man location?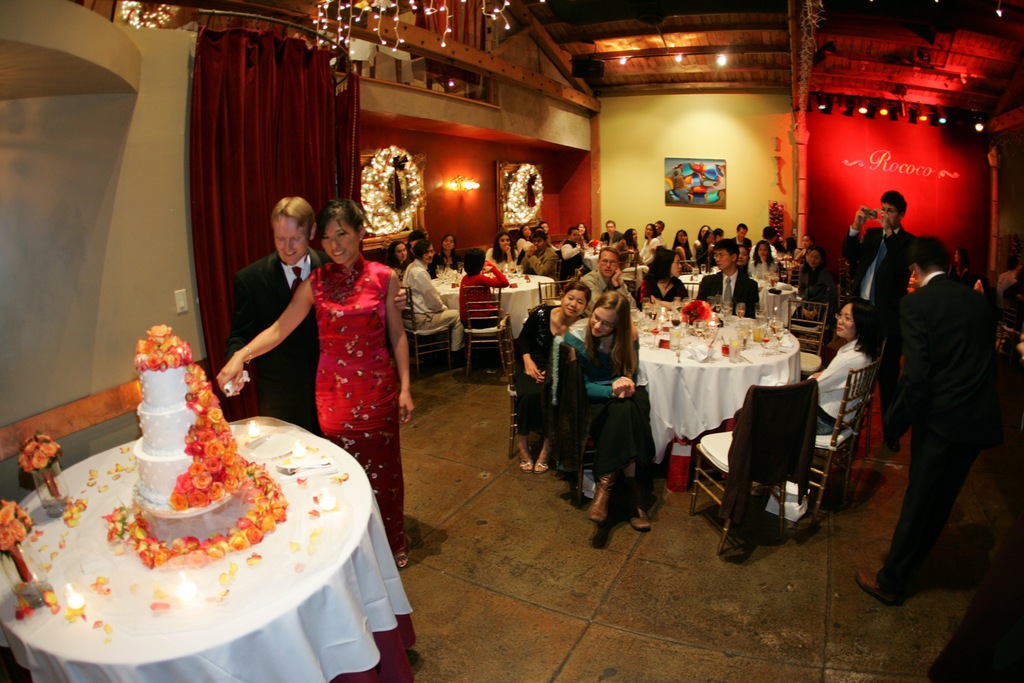
[852, 235, 1002, 603]
